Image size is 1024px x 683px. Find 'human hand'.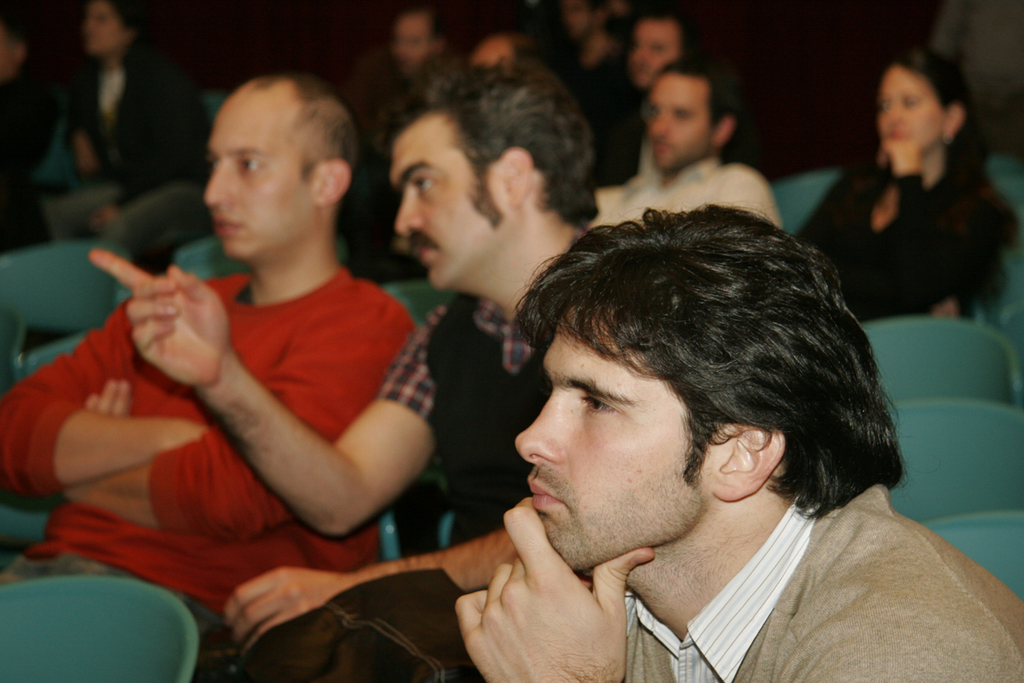
(left=80, top=376, right=134, bottom=418).
